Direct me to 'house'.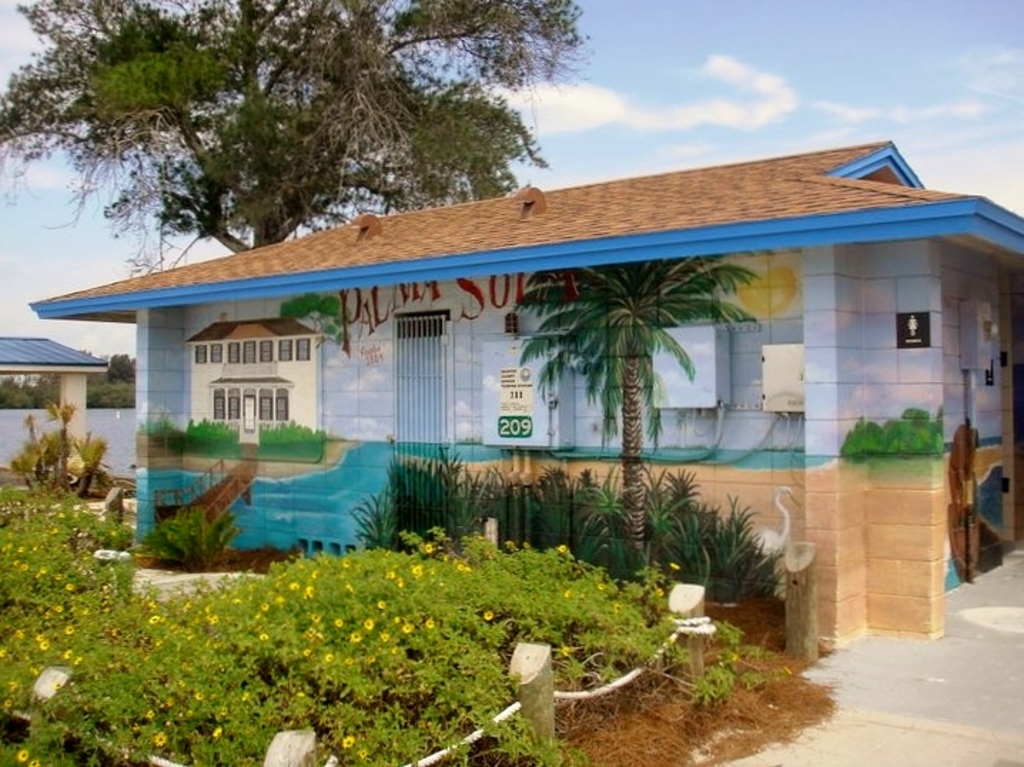
Direction: bbox(70, 194, 938, 549).
